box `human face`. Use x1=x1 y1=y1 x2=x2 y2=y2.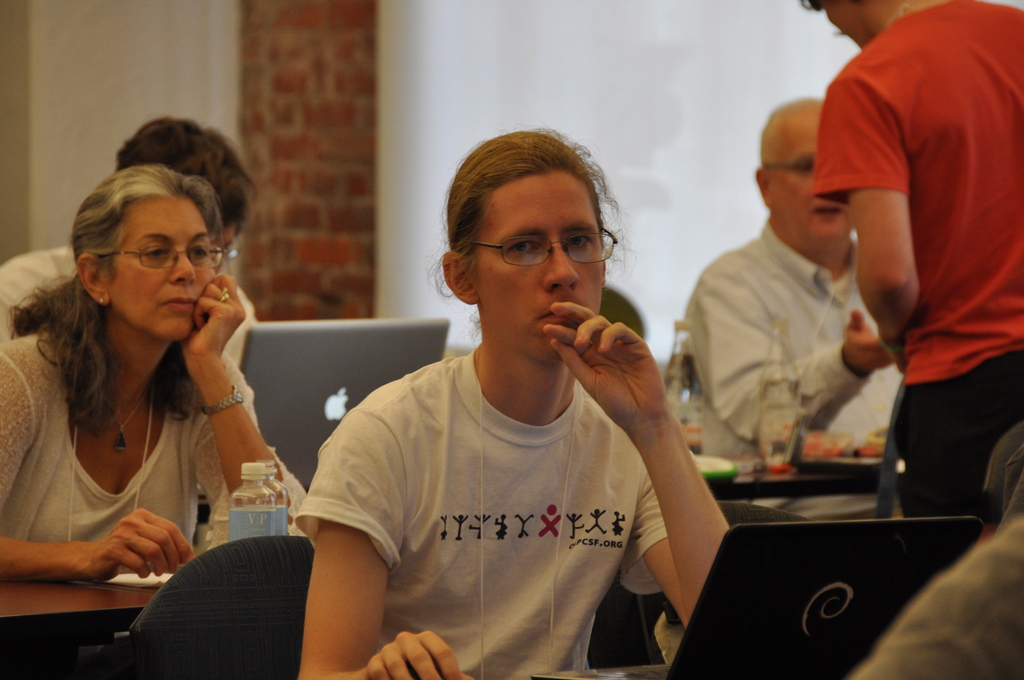
x1=767 y1=111 x2=848 y2=243.
